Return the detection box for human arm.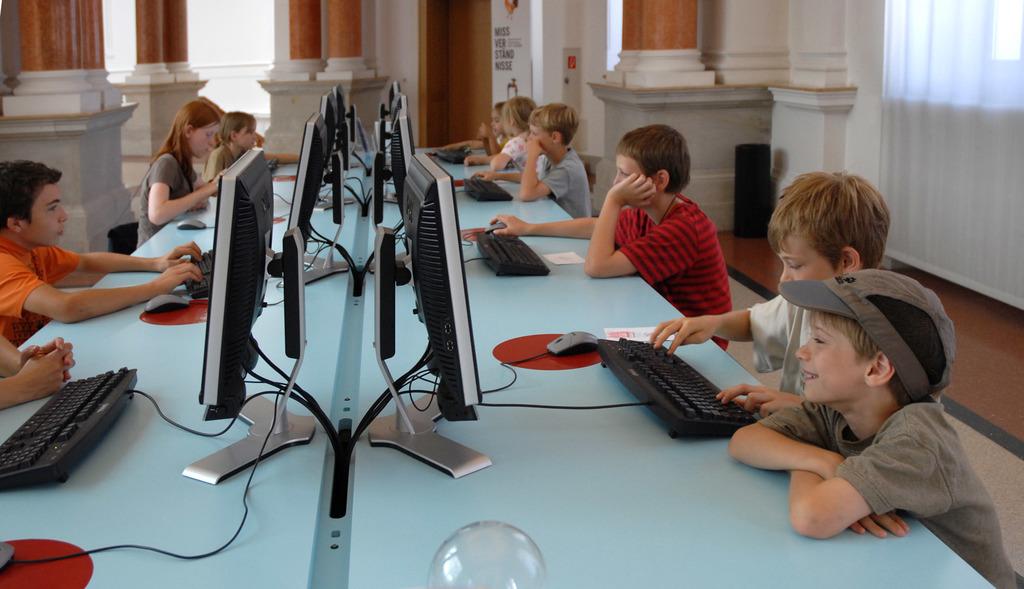
[1, 251, 206, 328].
